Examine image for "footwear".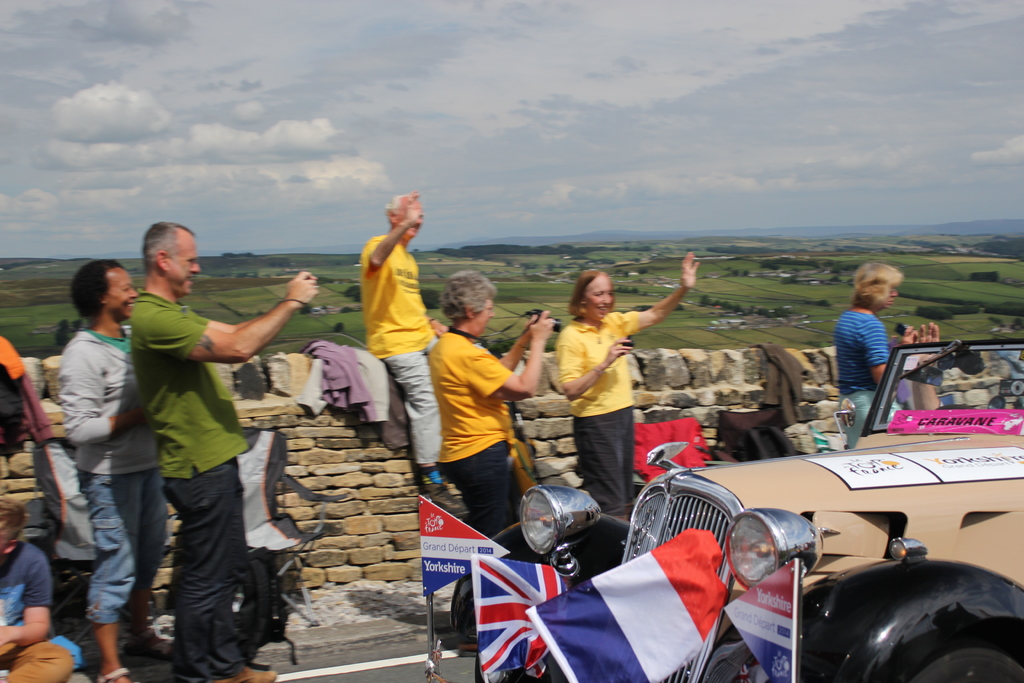
Examination result: bbox=(195, 659, 275, 682).
